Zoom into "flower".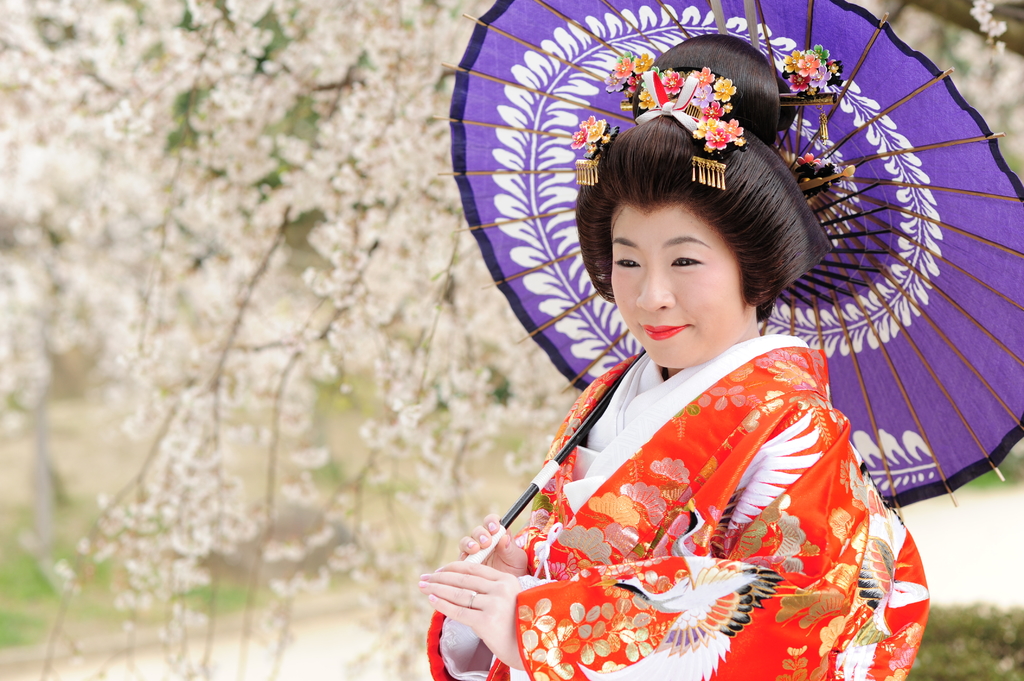
Zoom target: [x1=796, y1=50, x2=828, y2=79].
